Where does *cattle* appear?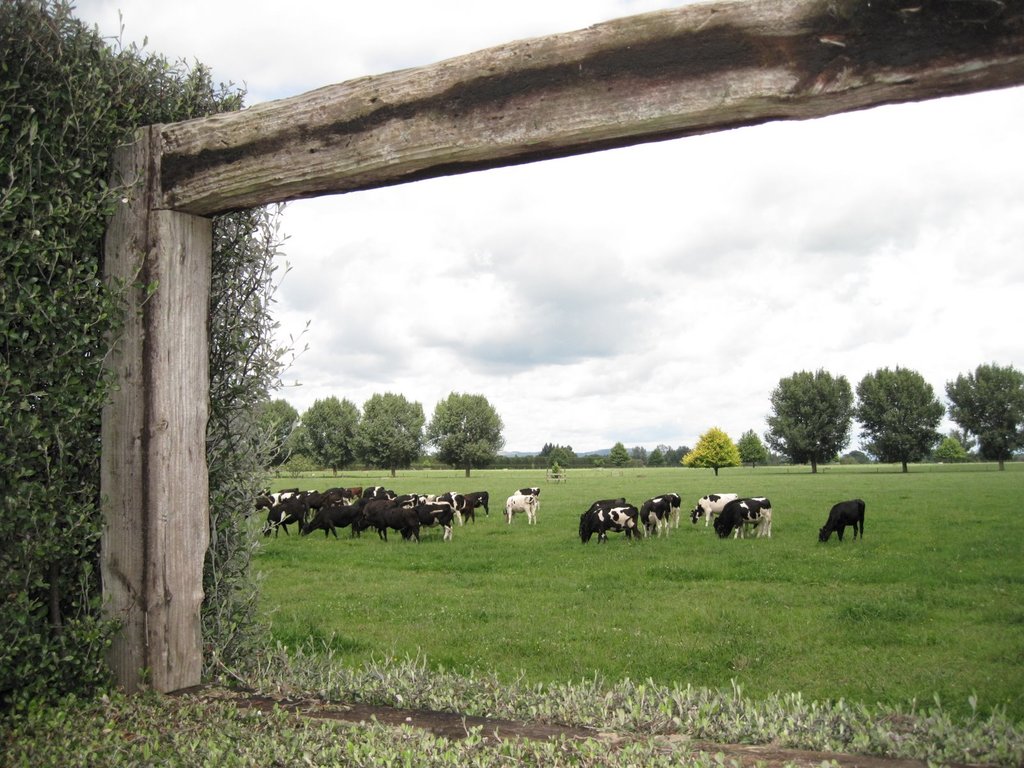
Appears at select_region(716, 498, 772, 538).
